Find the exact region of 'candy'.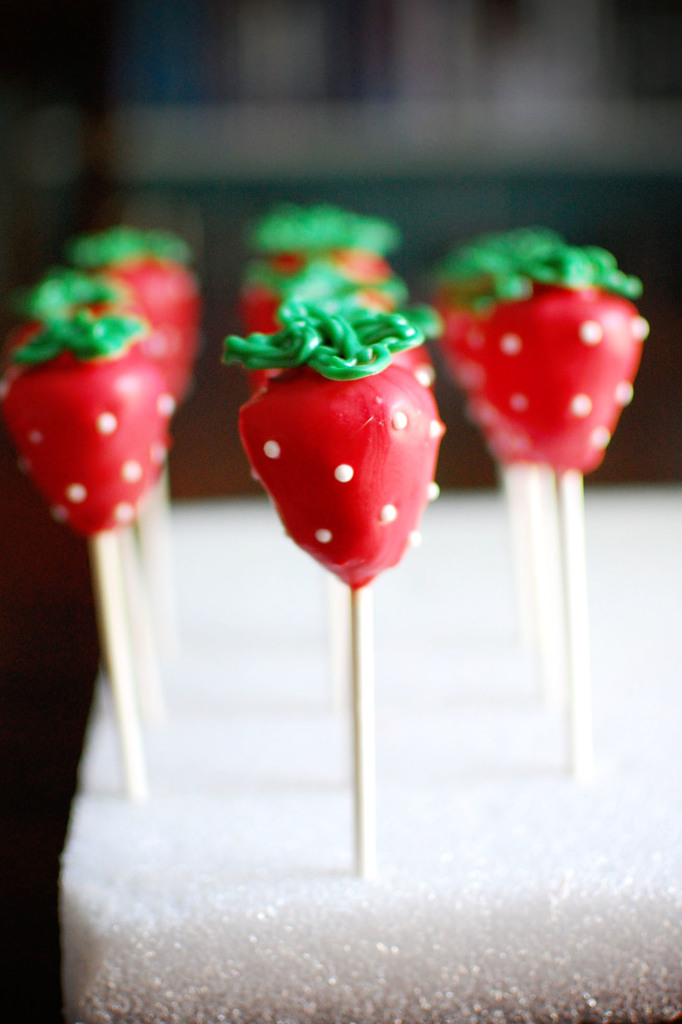
Exact region: l=436, t=232, r=653, b=477.
